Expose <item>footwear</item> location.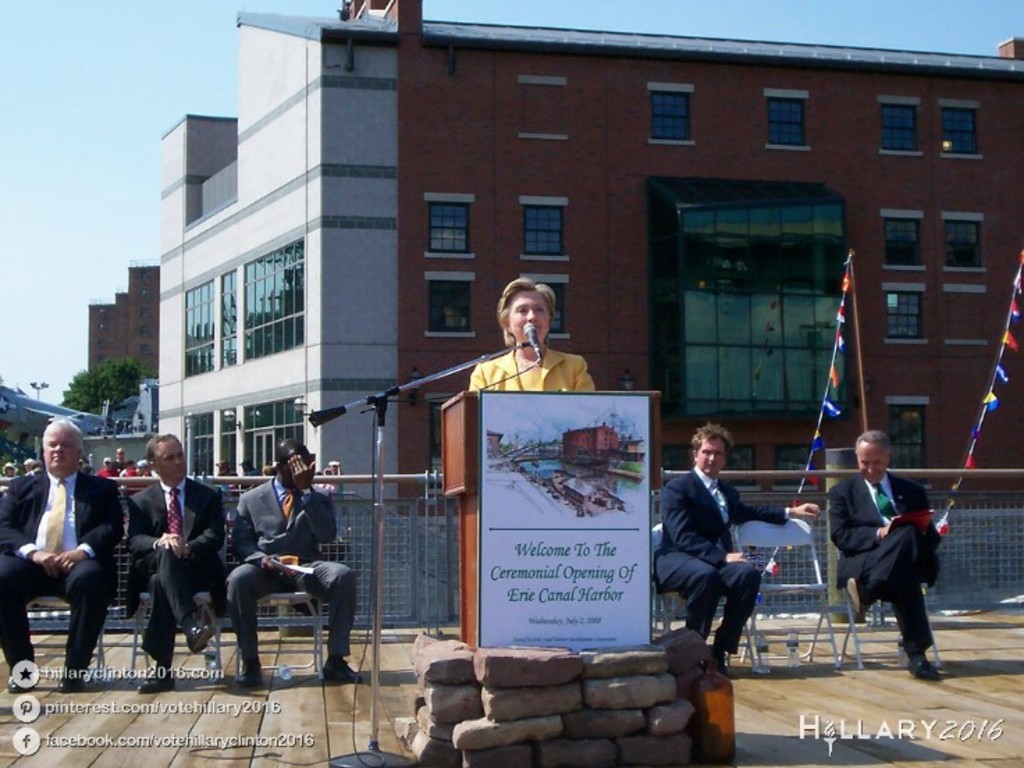
Exposed at locate(135, 665, 177, 693).
